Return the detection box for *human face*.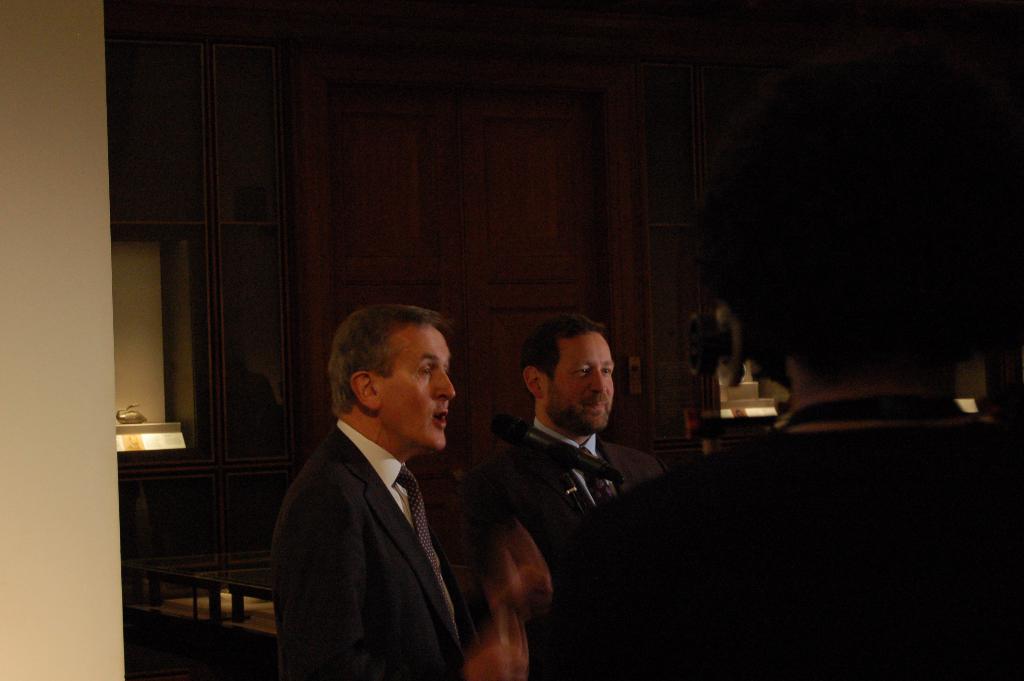
bbox=[380, 327, 455, 449].
